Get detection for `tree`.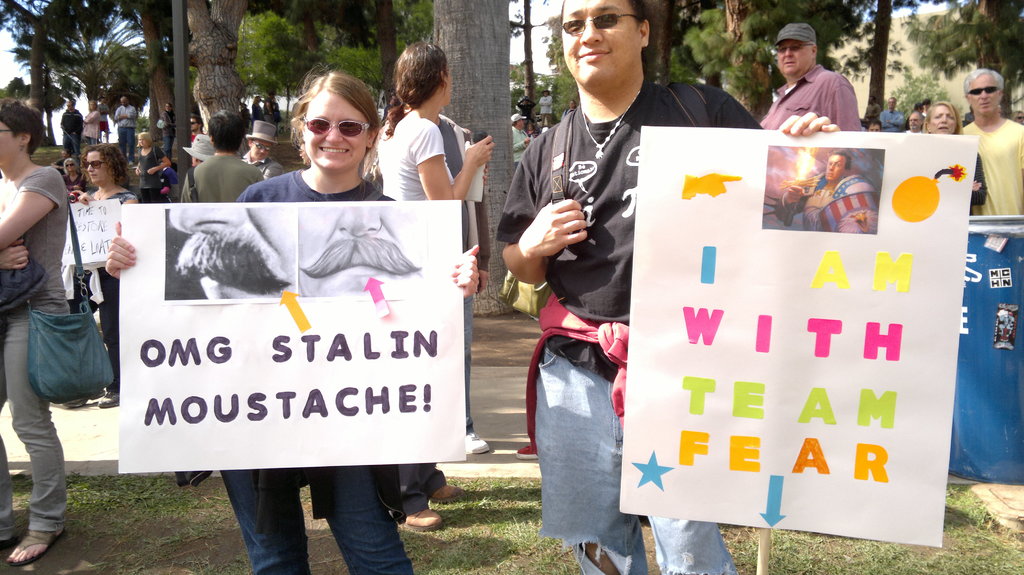
Detection: bbox=[27, 12, 147, 116].
